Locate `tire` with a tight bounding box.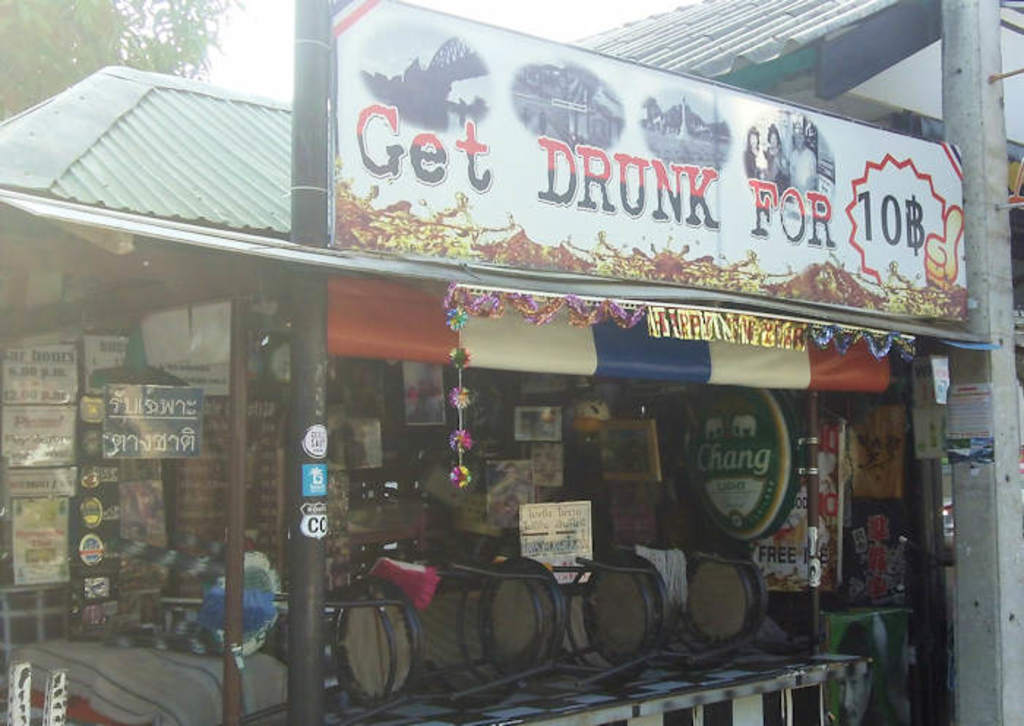
box(674, 536, 756, 662).
